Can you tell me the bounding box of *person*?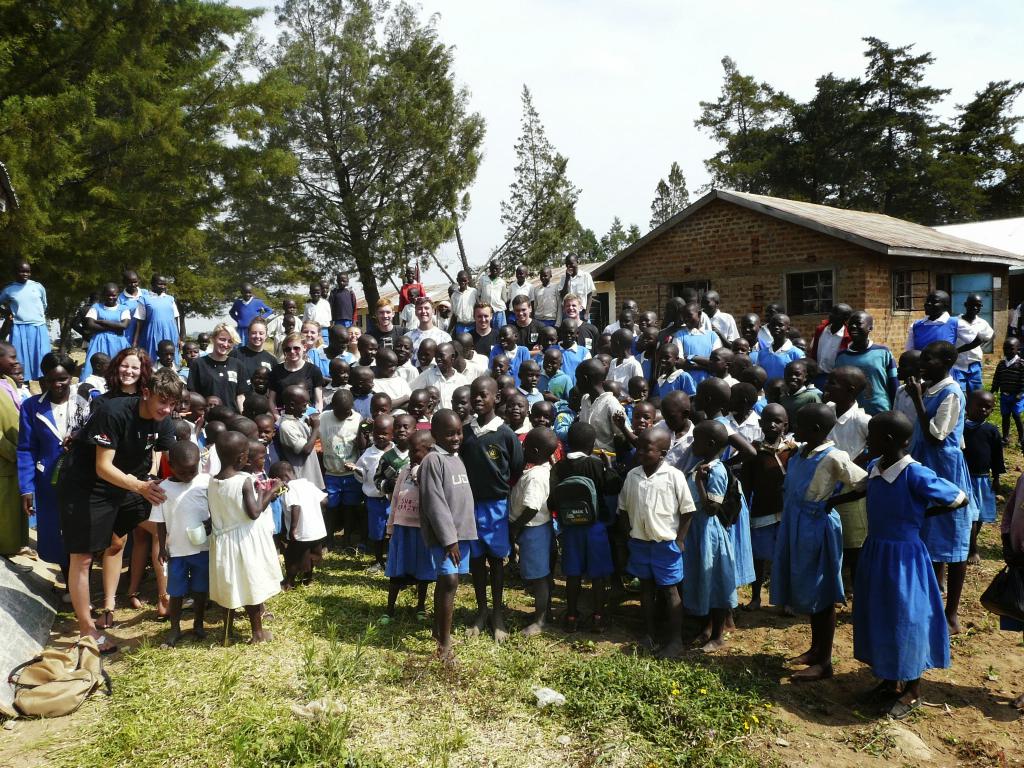
(x1=374, y1=408, x2=426, y2=564).
